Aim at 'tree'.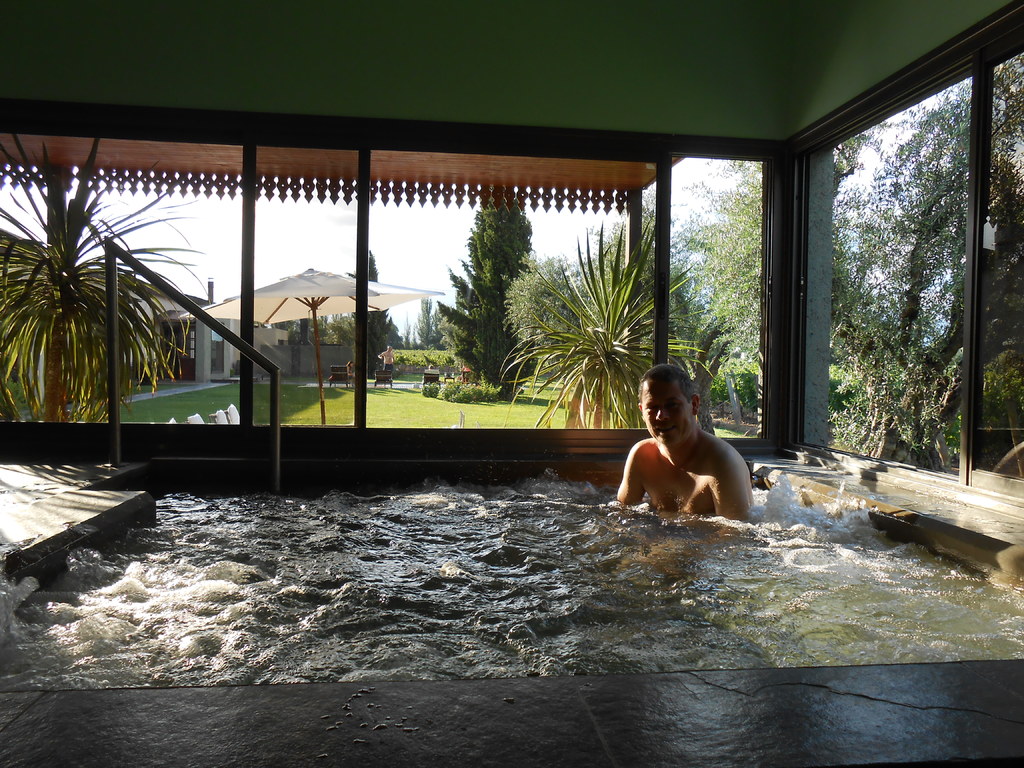
Aimed at bbox(436, 187, 540, 399).
